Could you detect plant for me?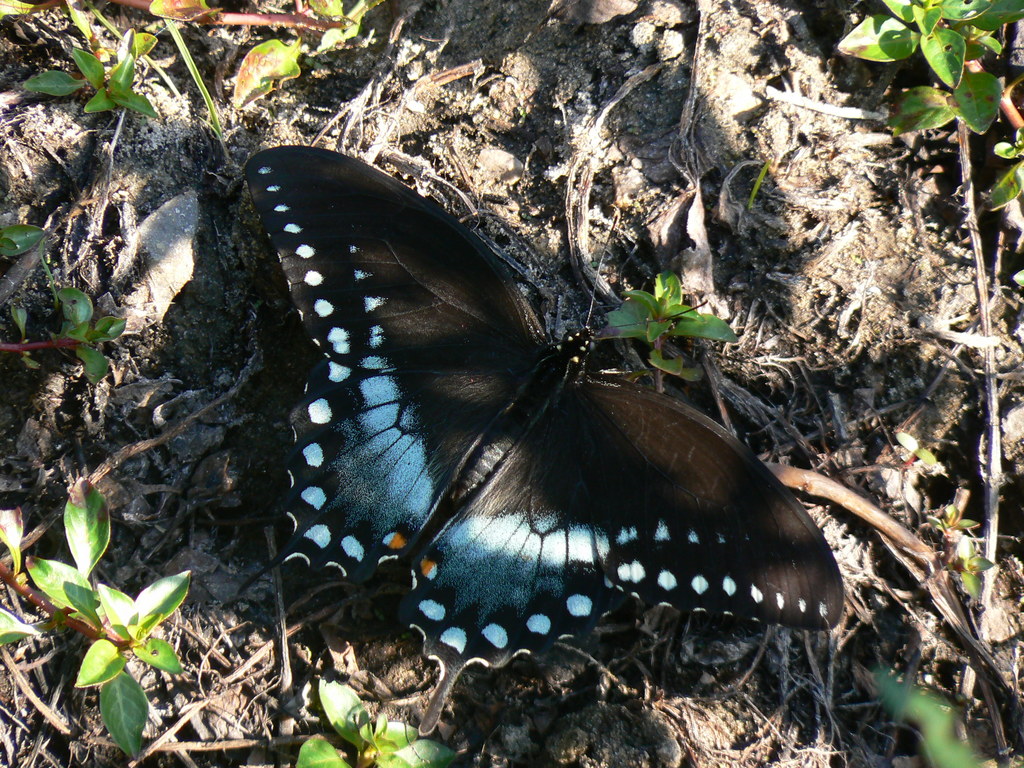
Detection result: (0,609,45,646).
